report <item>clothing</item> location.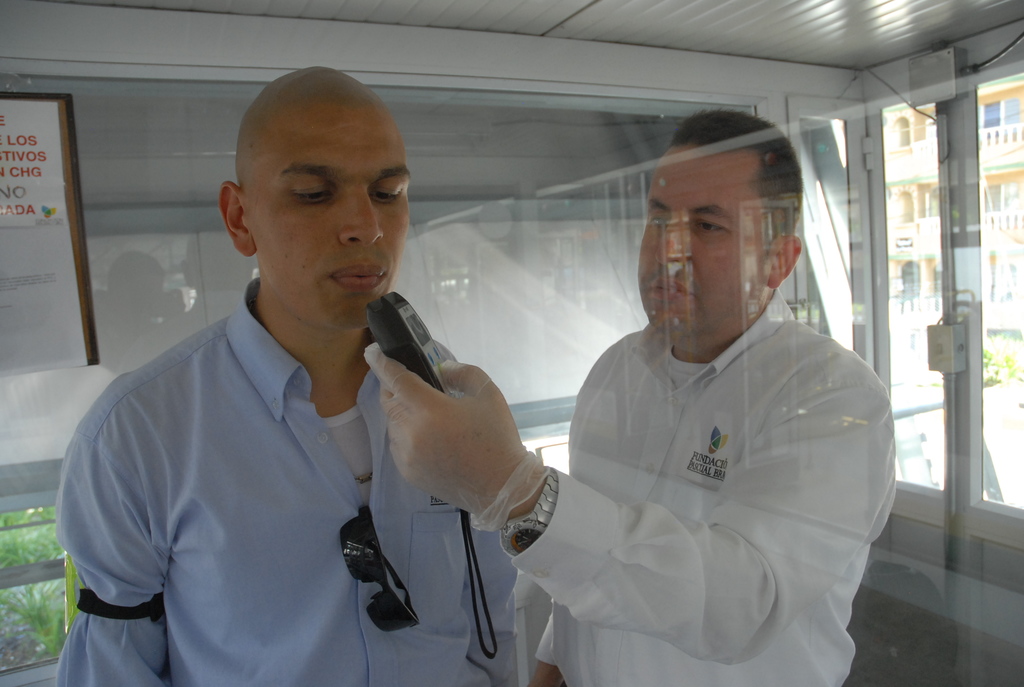
Report: box=[58, 267, 534, 686].
